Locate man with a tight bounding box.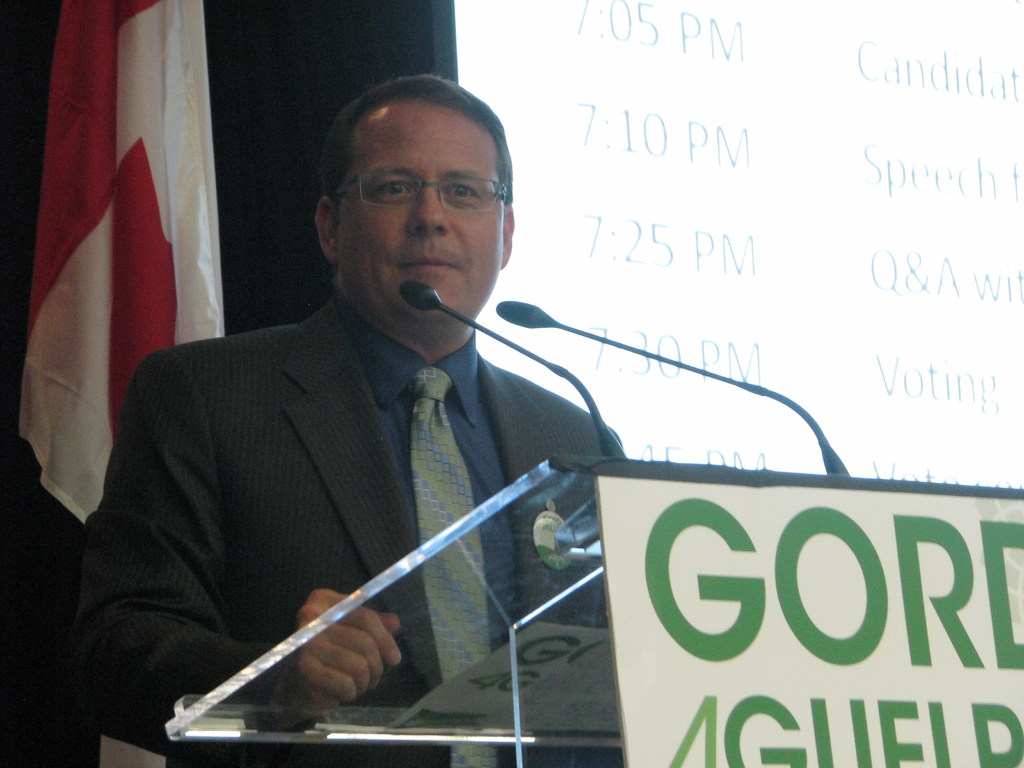
73/92/666/745.
